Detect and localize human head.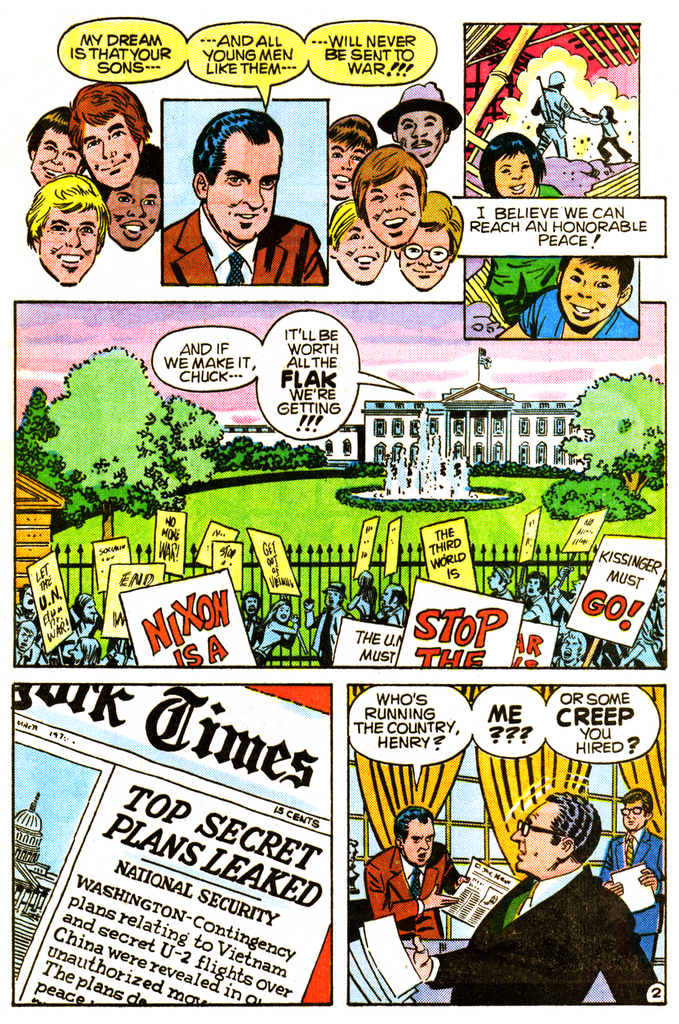
Localized at l=514, t=789, r=594, b=876.
